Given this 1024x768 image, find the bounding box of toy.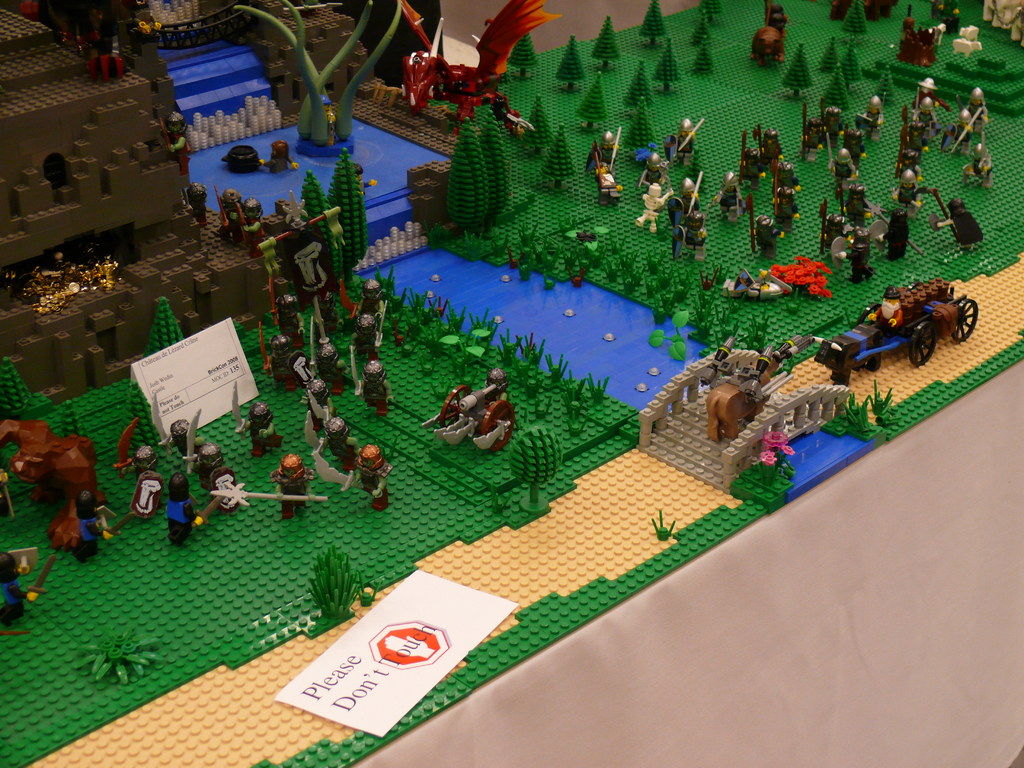
956, 85, 984, 134.
